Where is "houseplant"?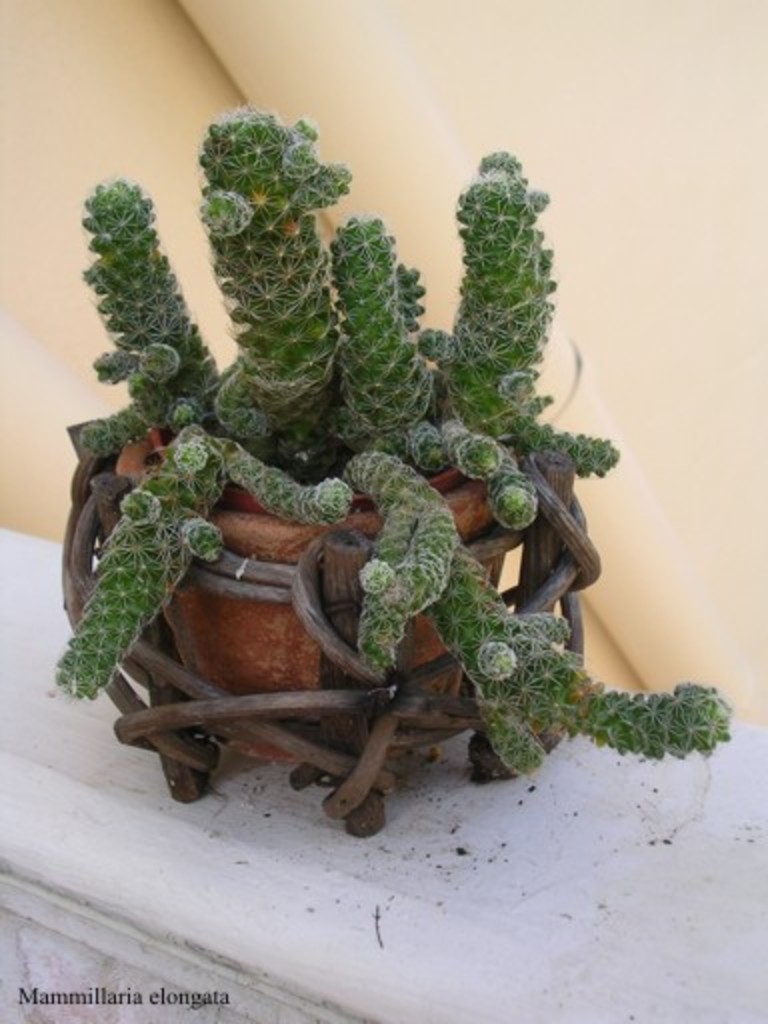
78/106/742/820.
